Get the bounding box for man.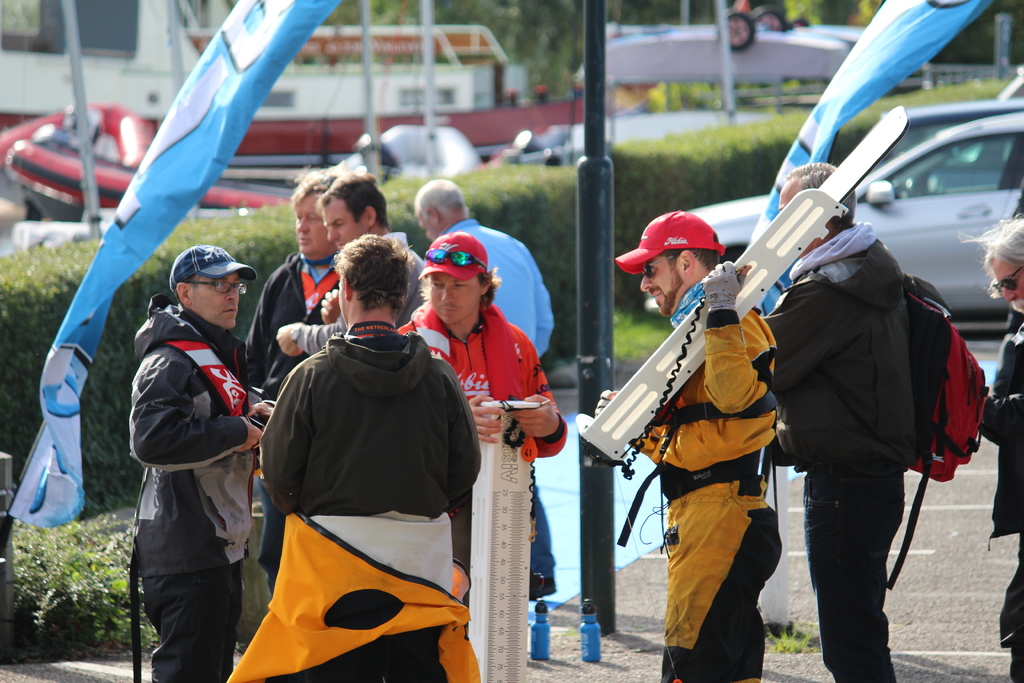
[590, 216, 788, 682].
